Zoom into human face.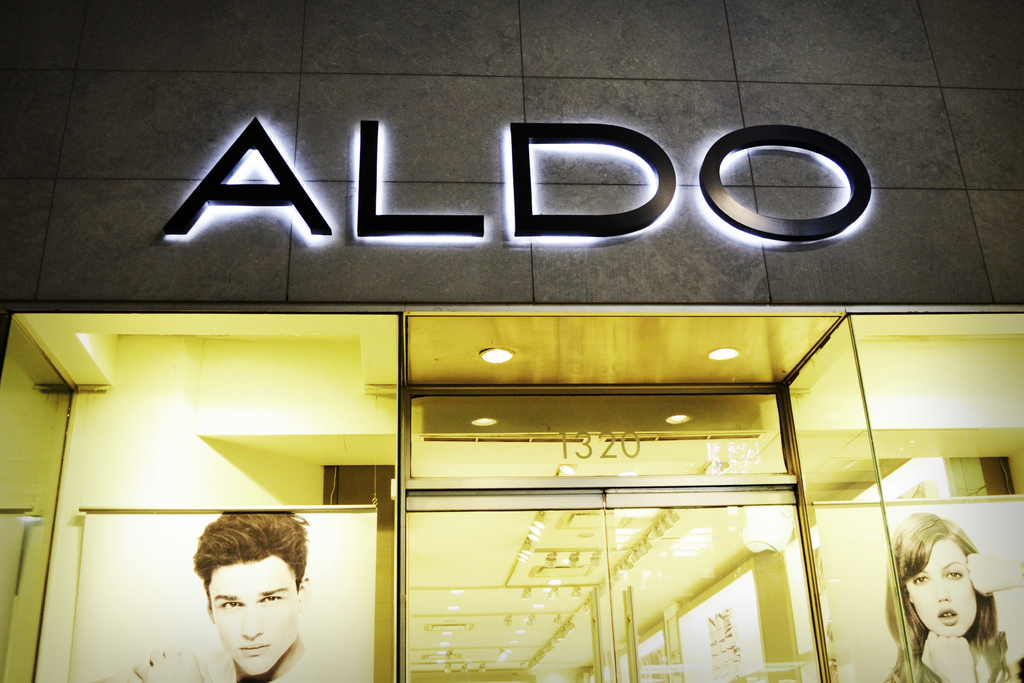
Zoom target: box=[905, 537, 976, 642].
